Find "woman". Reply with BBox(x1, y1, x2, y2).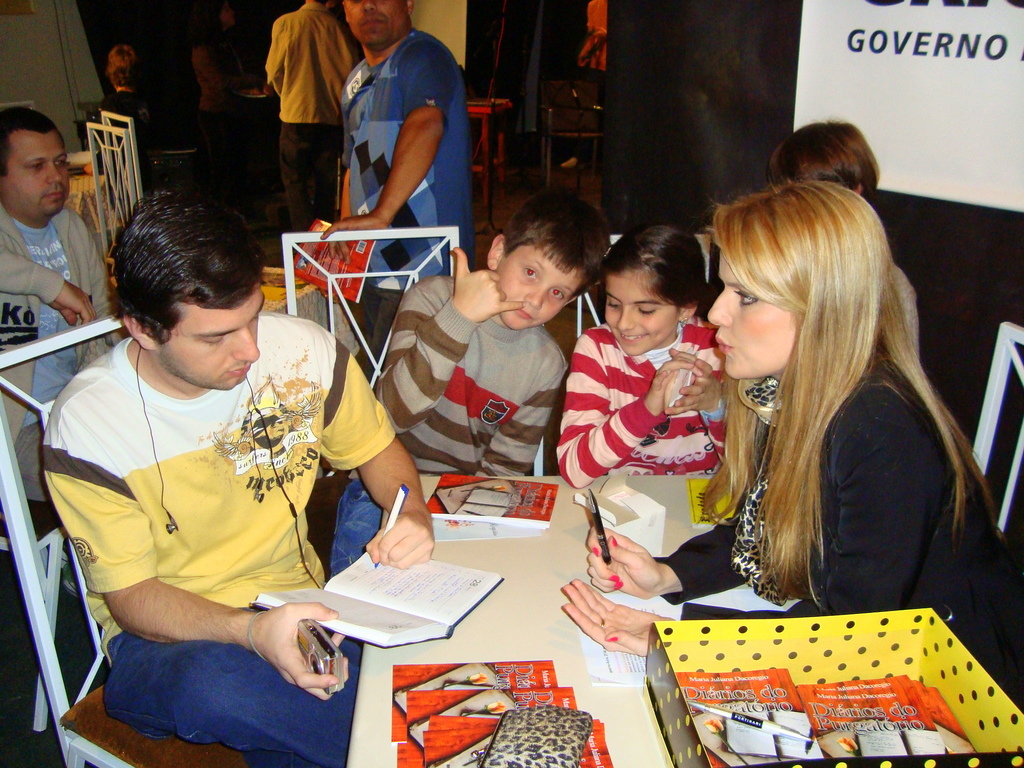
BBox(661, 188, 992, 653).
